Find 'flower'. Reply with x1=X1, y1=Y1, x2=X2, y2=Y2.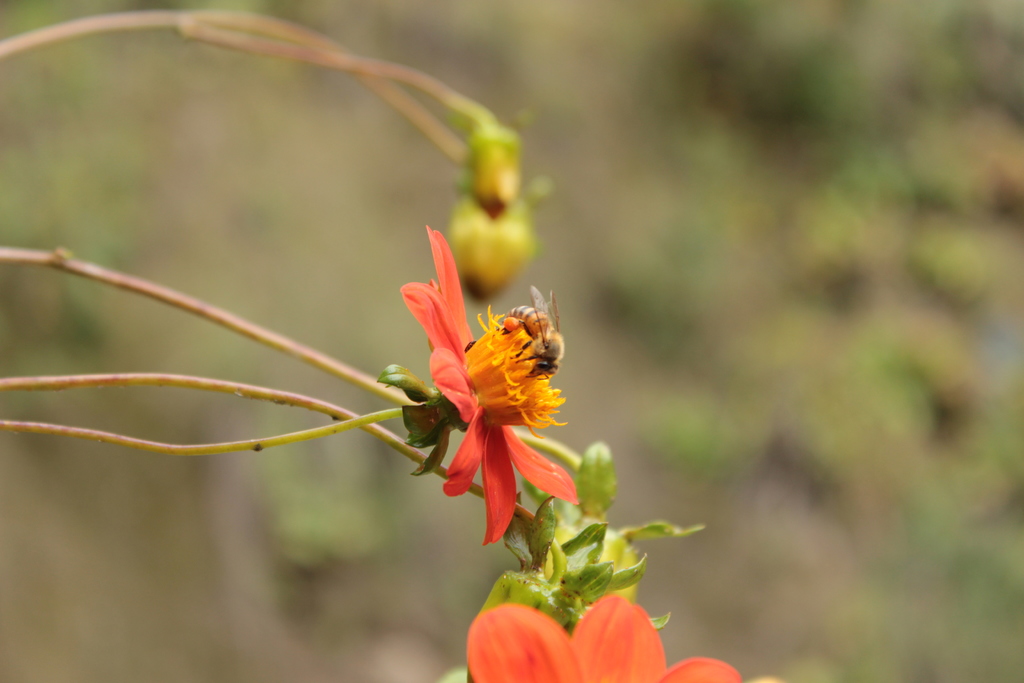
x1=410, y1=293, x2=579, y2=546.
